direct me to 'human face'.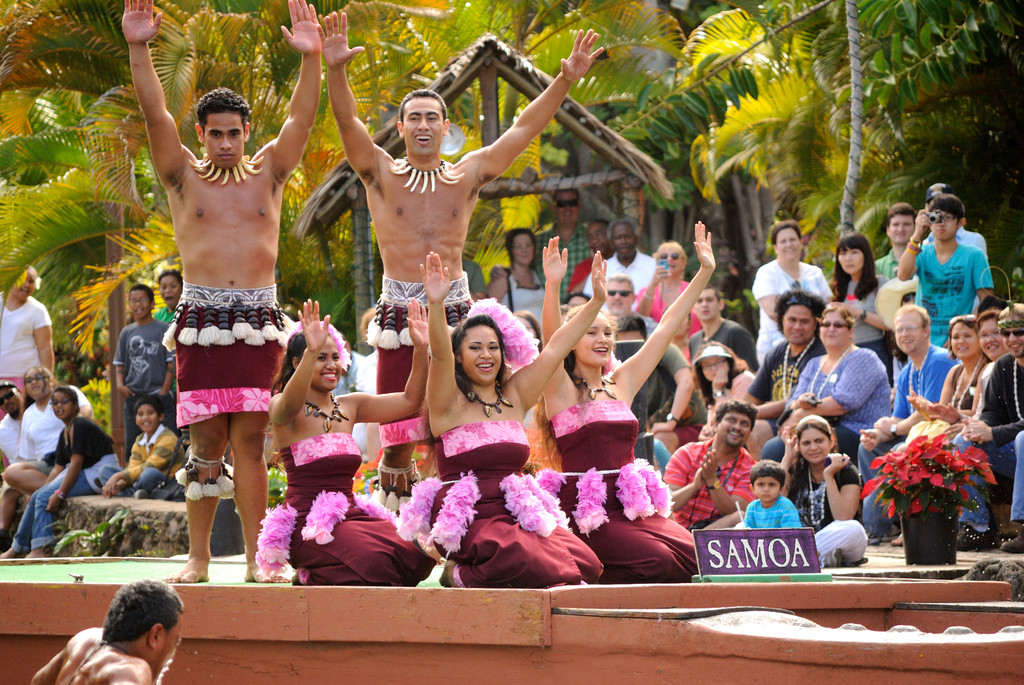
Direction: box=[515, 235, 533, 268].
